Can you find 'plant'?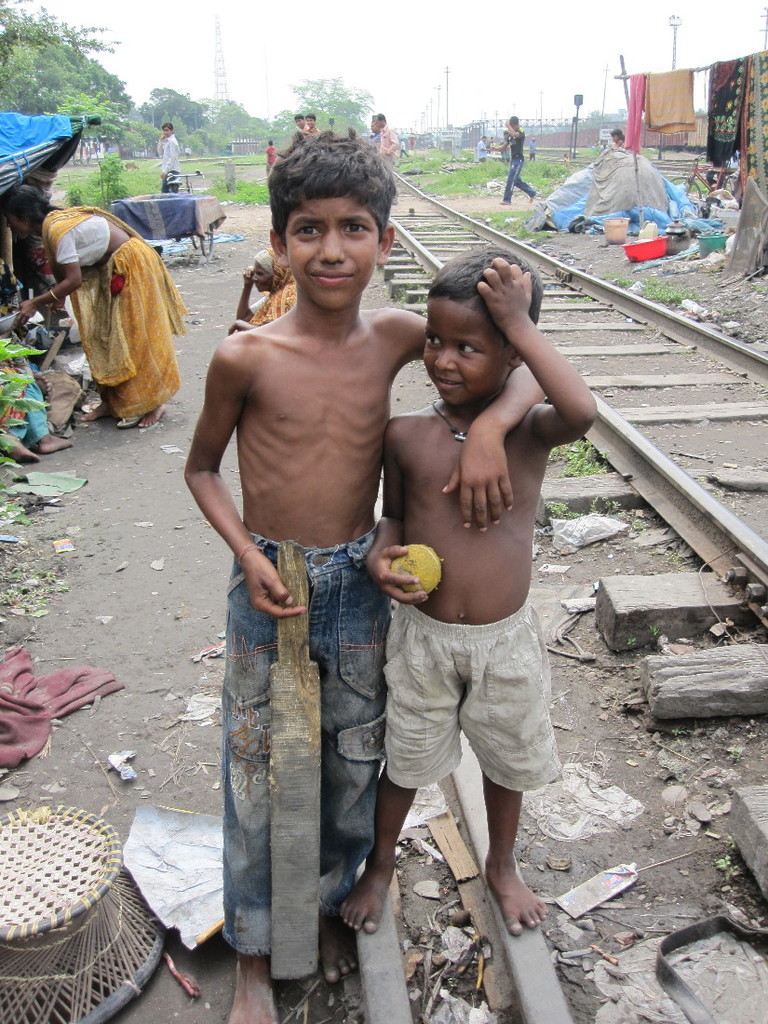
Yes, bounding box: {"left": 486, "top": 206, "right": 529, "bottom": 229}.
